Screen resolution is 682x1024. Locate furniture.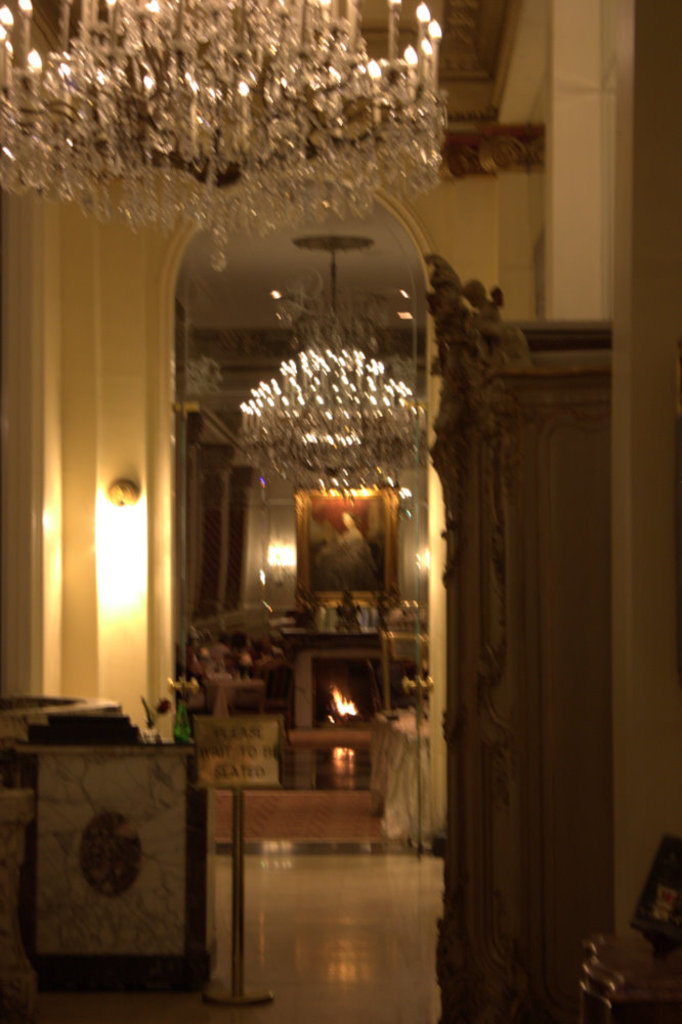
l=579, t=932, r=681, b=1023.
